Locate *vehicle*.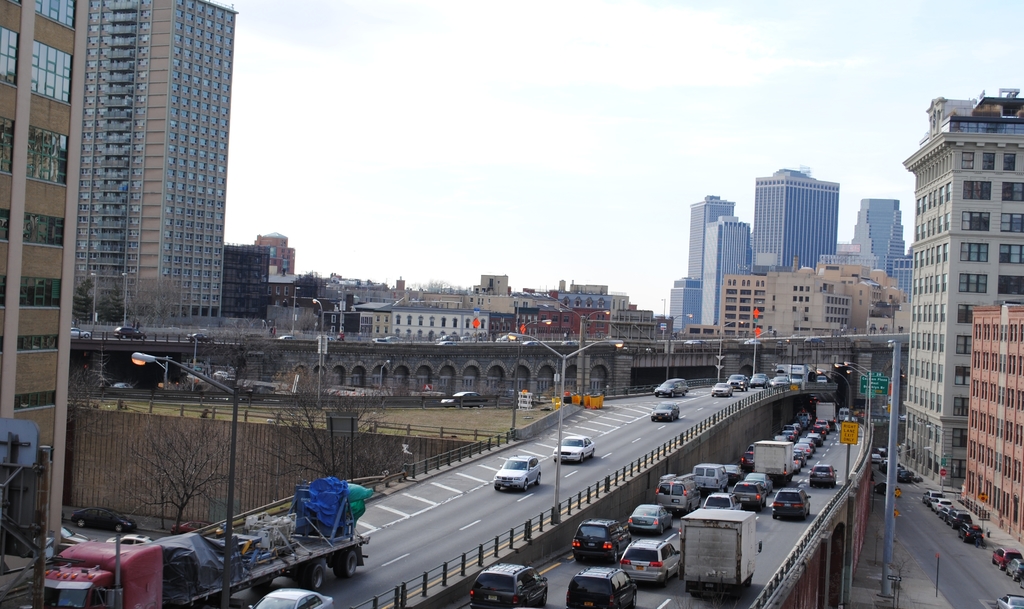
Bounding box: [772, 384, 820, 439].
